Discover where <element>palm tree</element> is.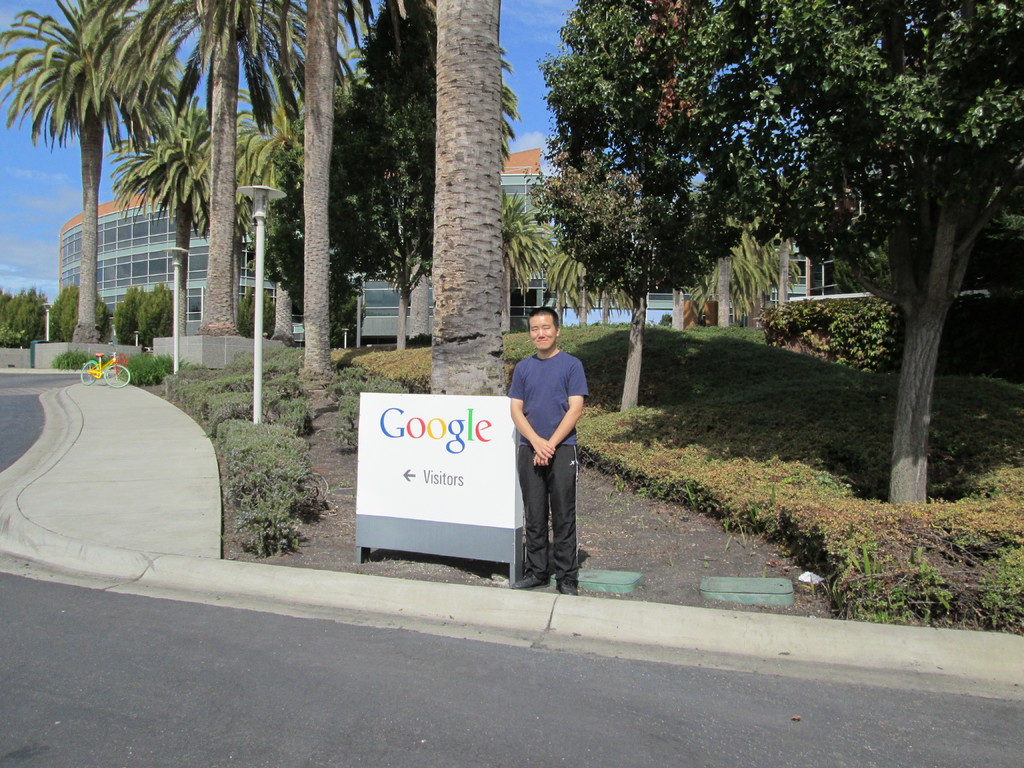
Discovered at (left=531, top=196, right=620, bottom=310).
